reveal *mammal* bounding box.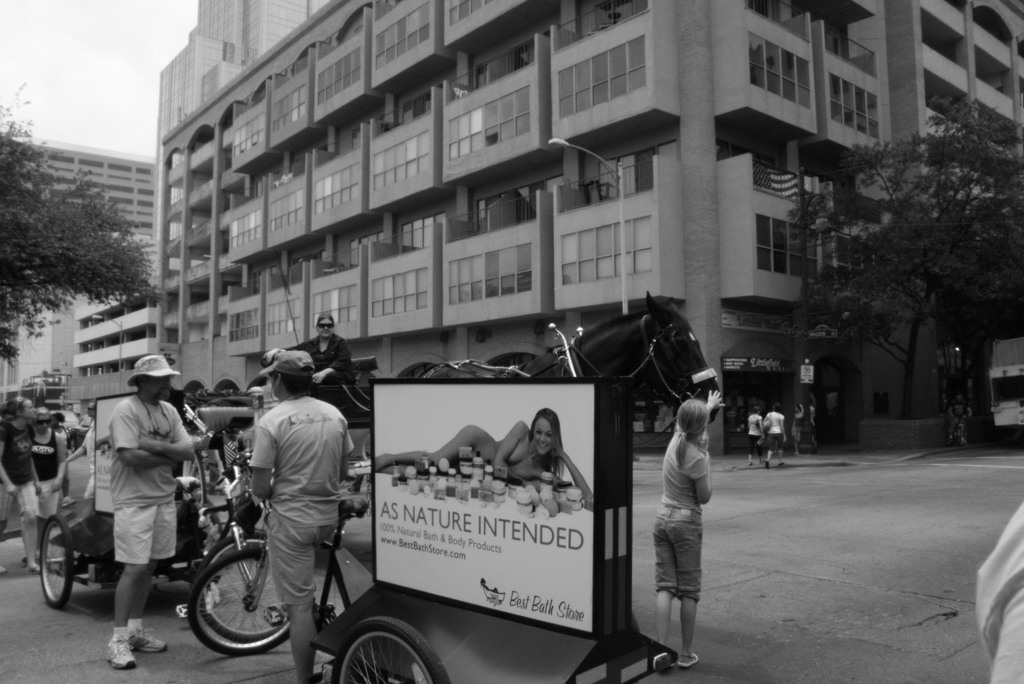
Revealed: box=[652, 393, 726, 672].
